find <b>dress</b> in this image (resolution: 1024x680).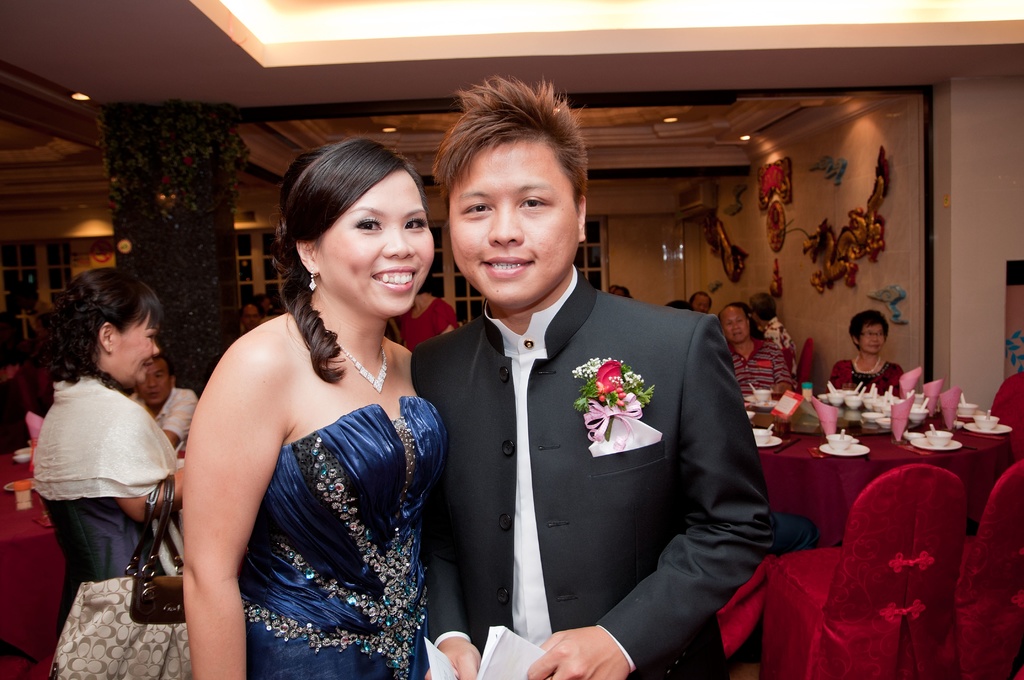
detection(231, 392, 450, 679).
